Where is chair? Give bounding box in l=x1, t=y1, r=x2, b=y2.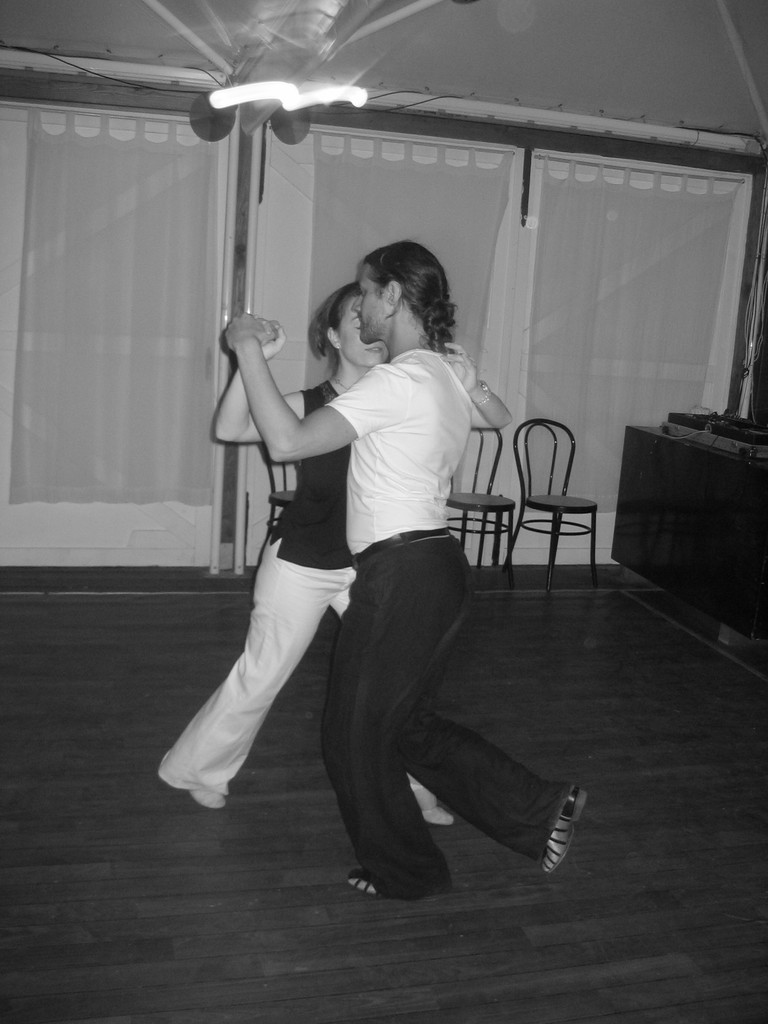
l=452, t=413, r=513, b=573.
